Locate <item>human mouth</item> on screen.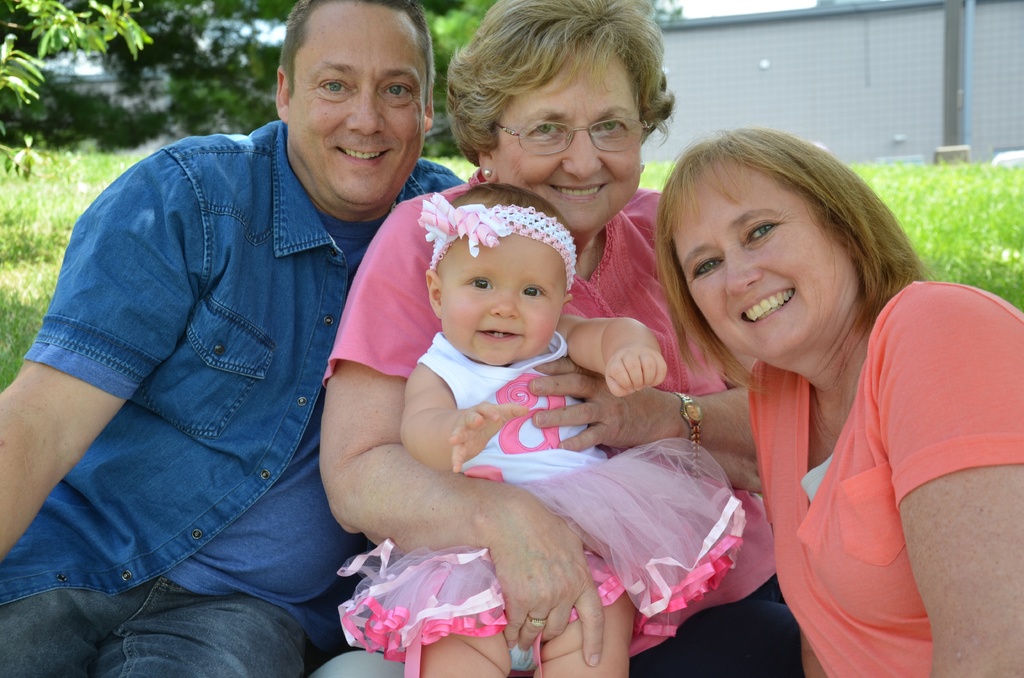
On screen at <bbox>737, 287, 799, 327</bbox>.
